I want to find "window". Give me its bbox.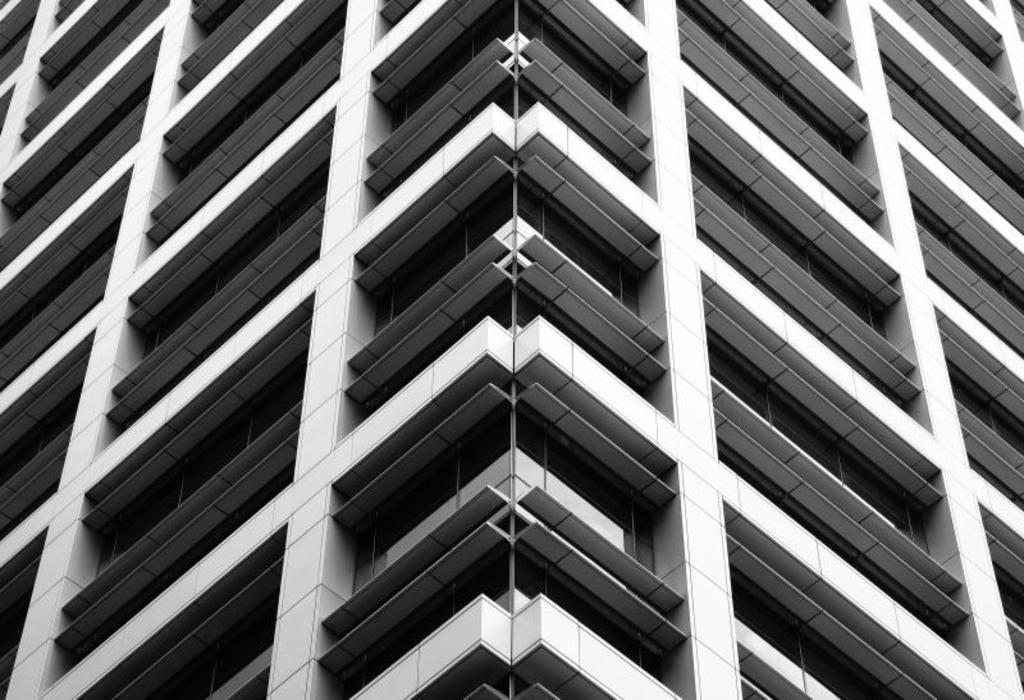
<region>378, 0, 641, 142</region>.
